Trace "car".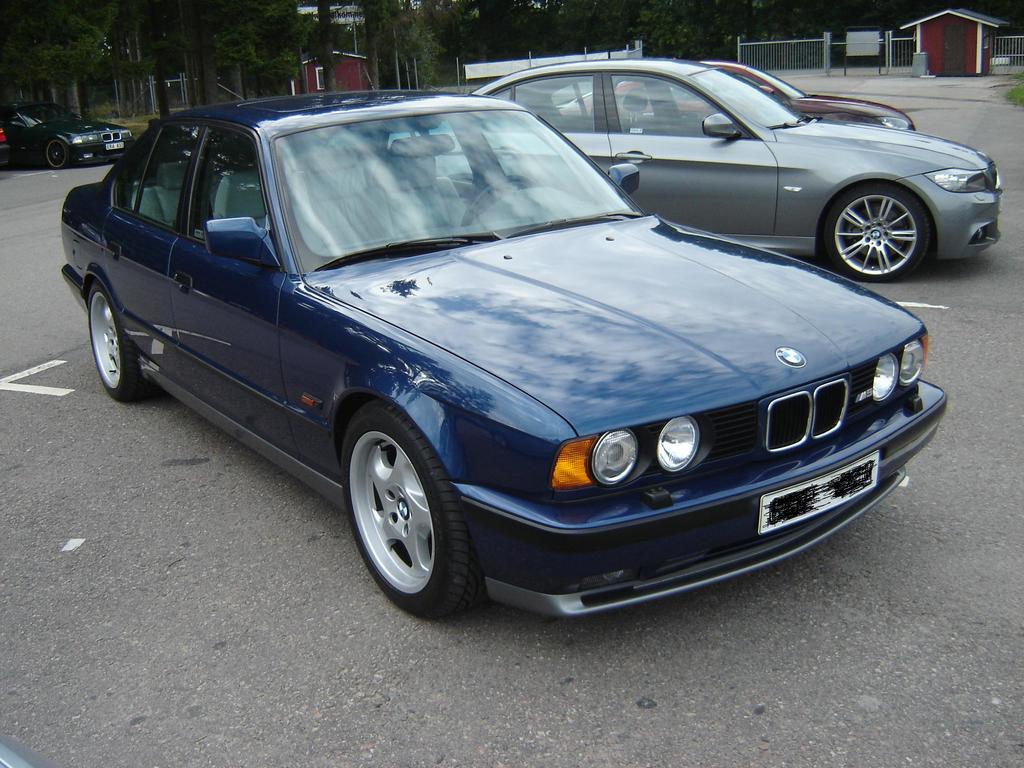
Traced to 68, 101, 936, 620.
